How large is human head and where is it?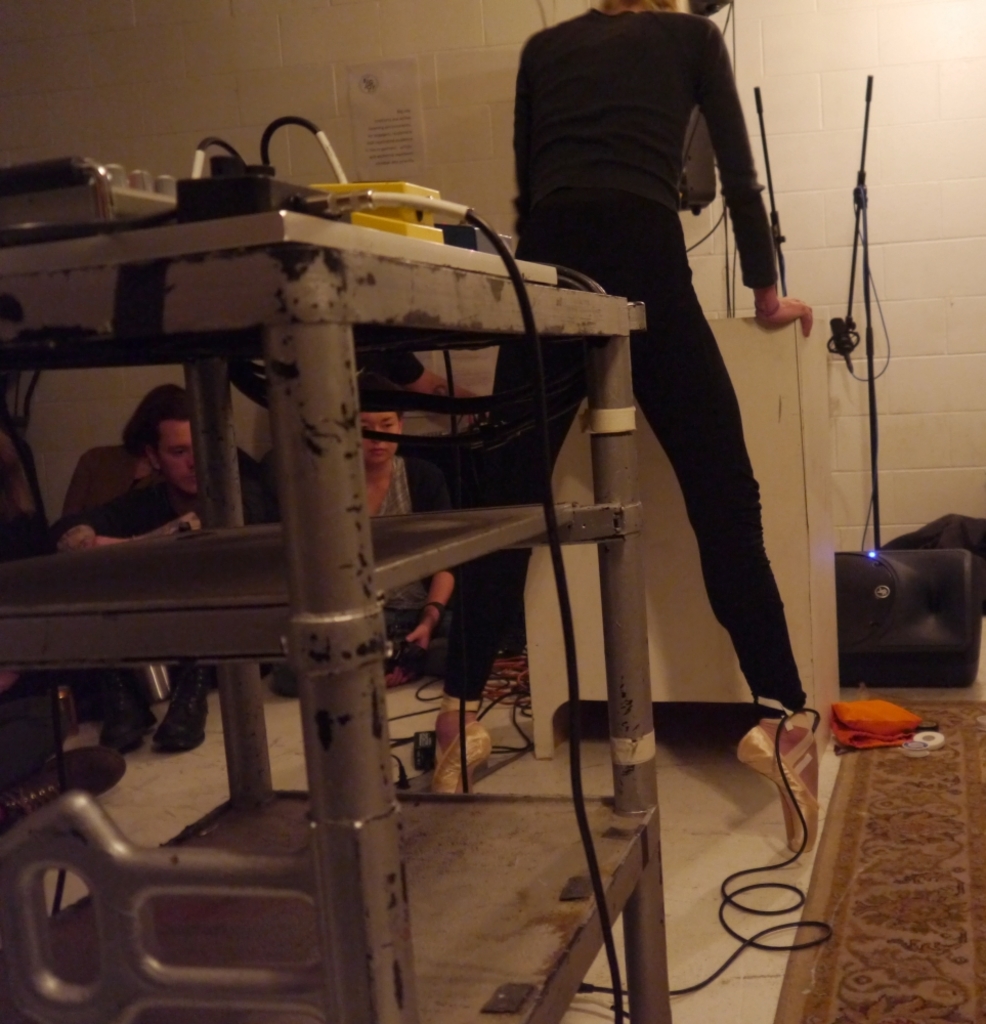
Bounding box: 125:385:194:495.
